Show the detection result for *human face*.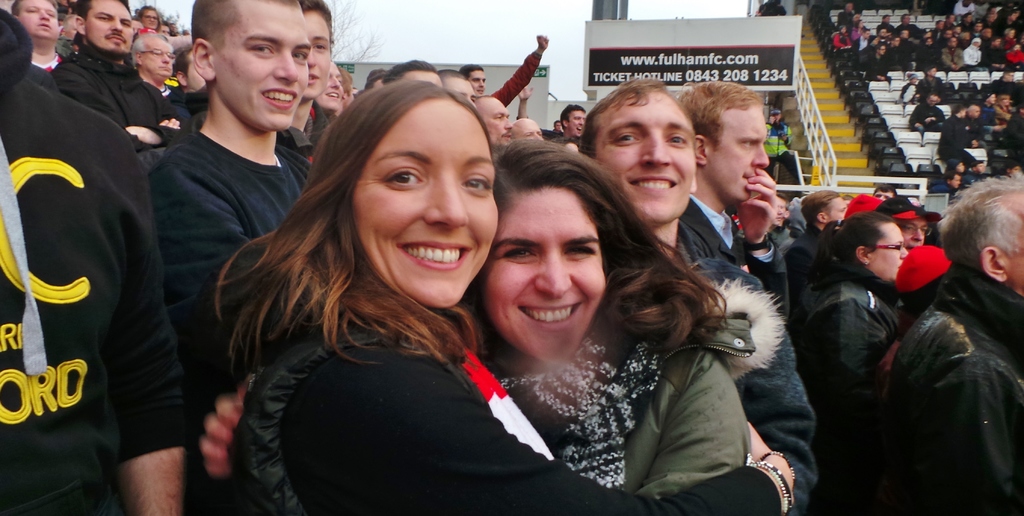
bbox(349, 101, 498, 308).
